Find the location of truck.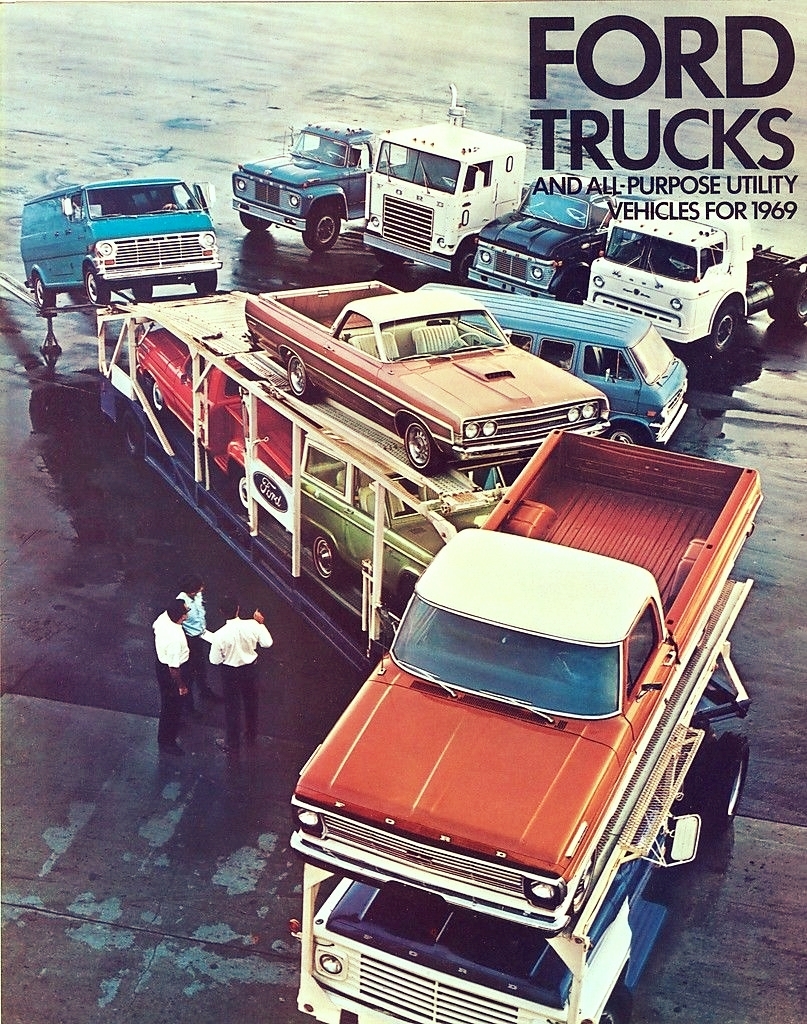
Location: 284 426 781 949.
